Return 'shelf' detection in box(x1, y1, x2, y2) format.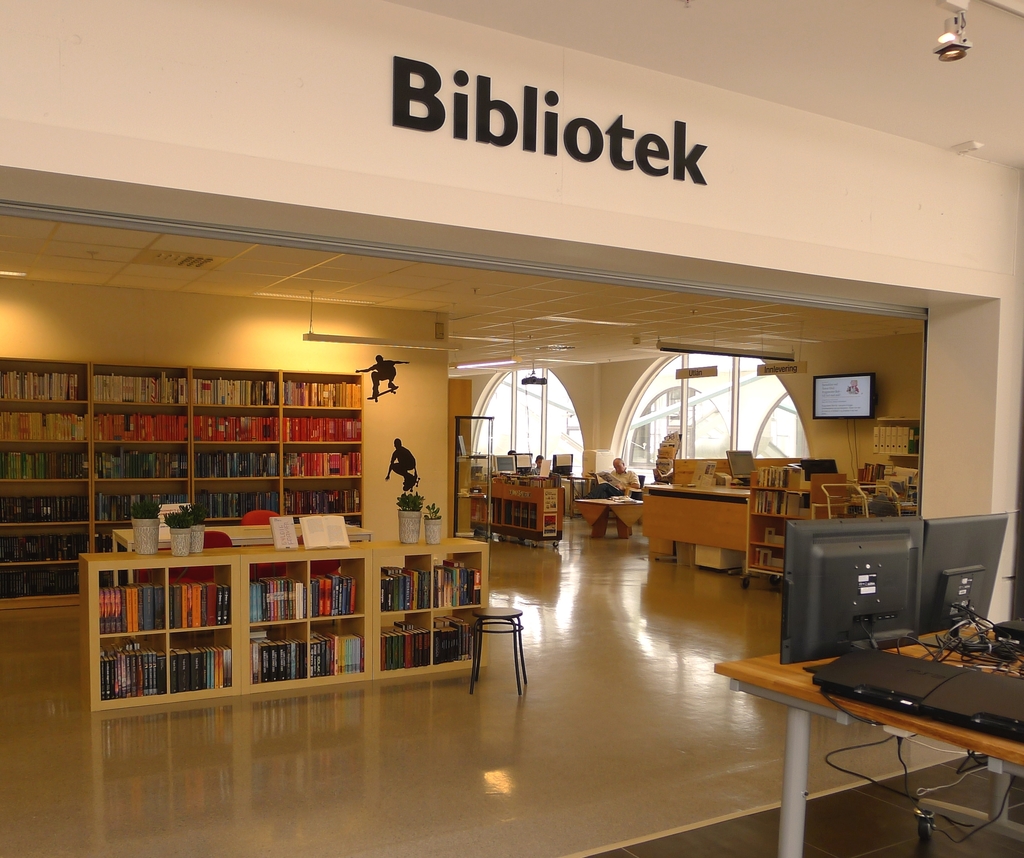
box(100, 562, 159, 706).
